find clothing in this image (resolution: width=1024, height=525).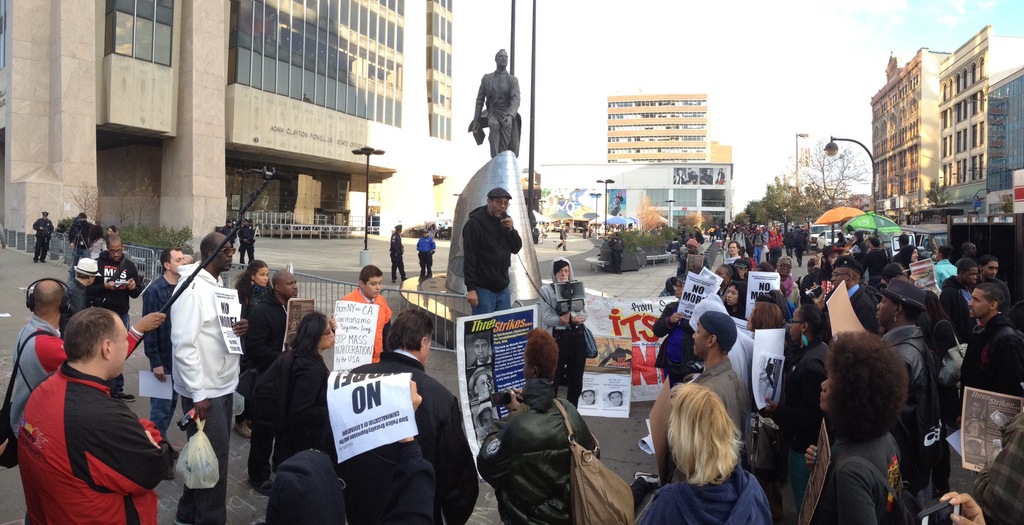
{"x1": 216, "y1": 223, "x2": 235, "y2": 241}.
